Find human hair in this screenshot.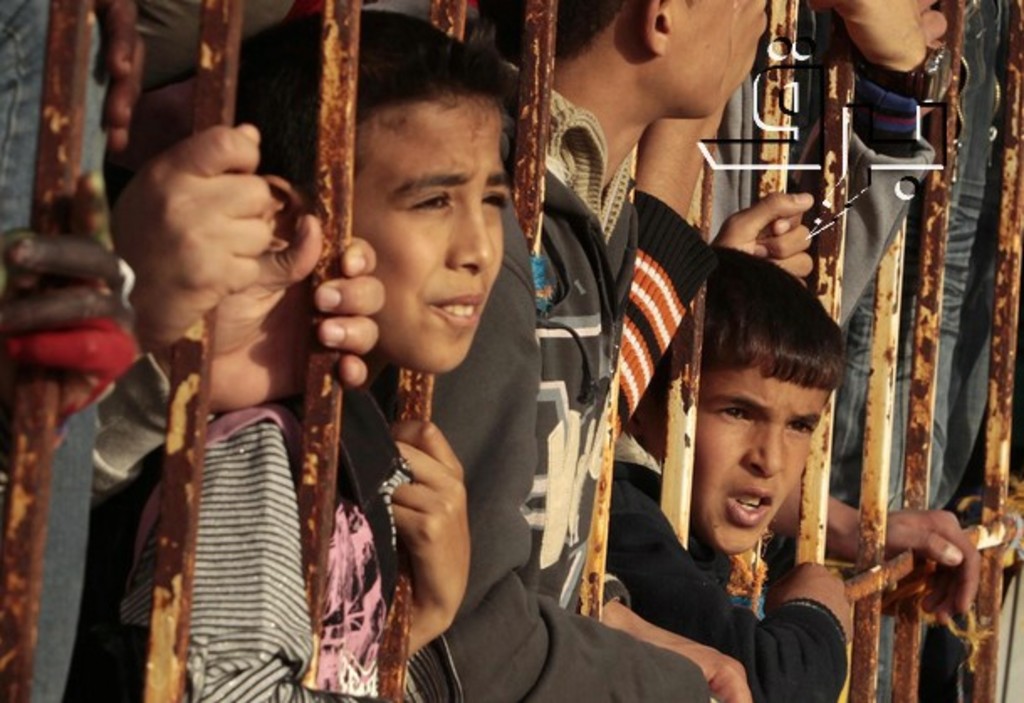
The bounding box for human hair is bbox(490, 0, 624, 60).
